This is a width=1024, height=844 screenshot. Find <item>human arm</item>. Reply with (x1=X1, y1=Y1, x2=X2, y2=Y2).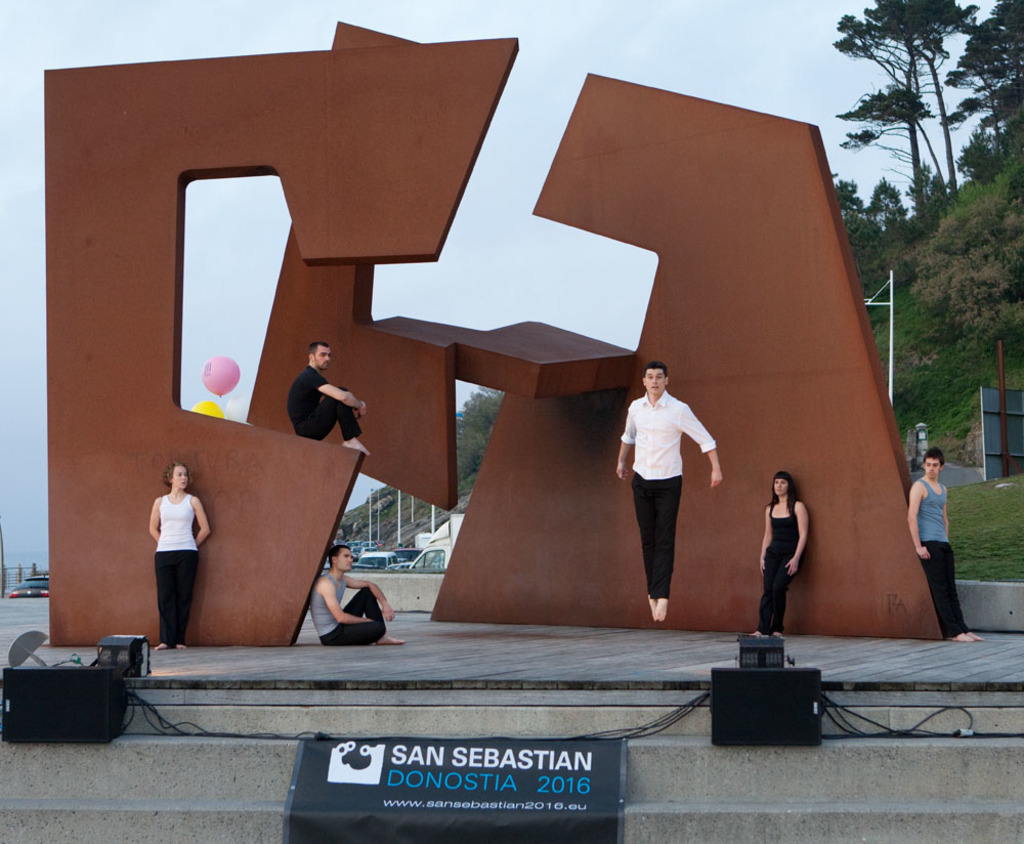
(x1=785, y1=501, x2=806, y2=574).
